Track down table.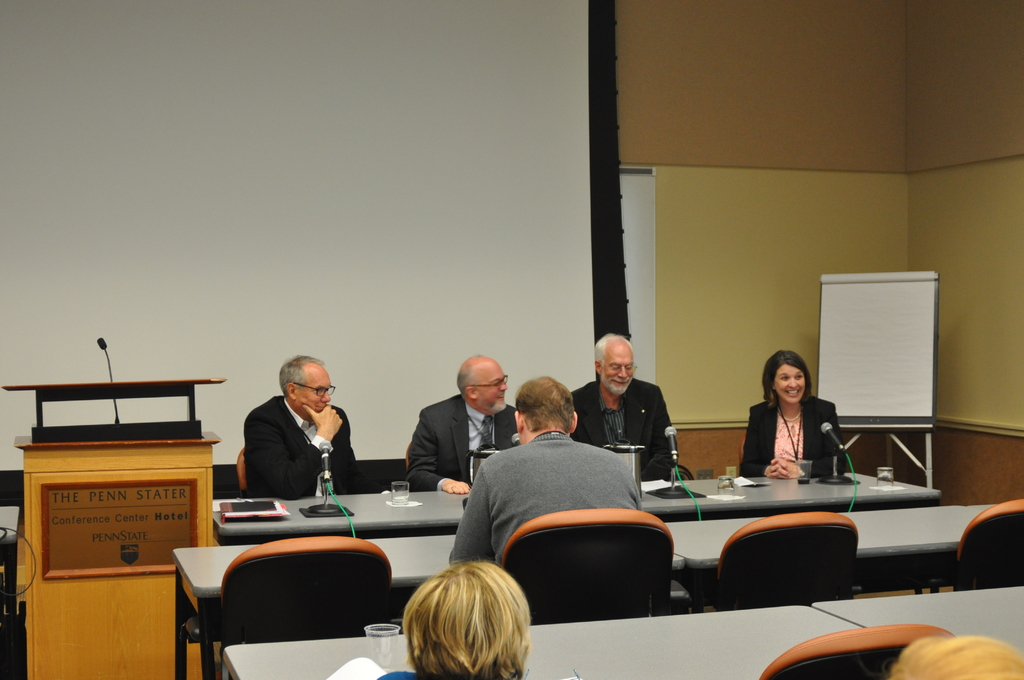
Tracked to bbox(166, 490, 1023, 679).
